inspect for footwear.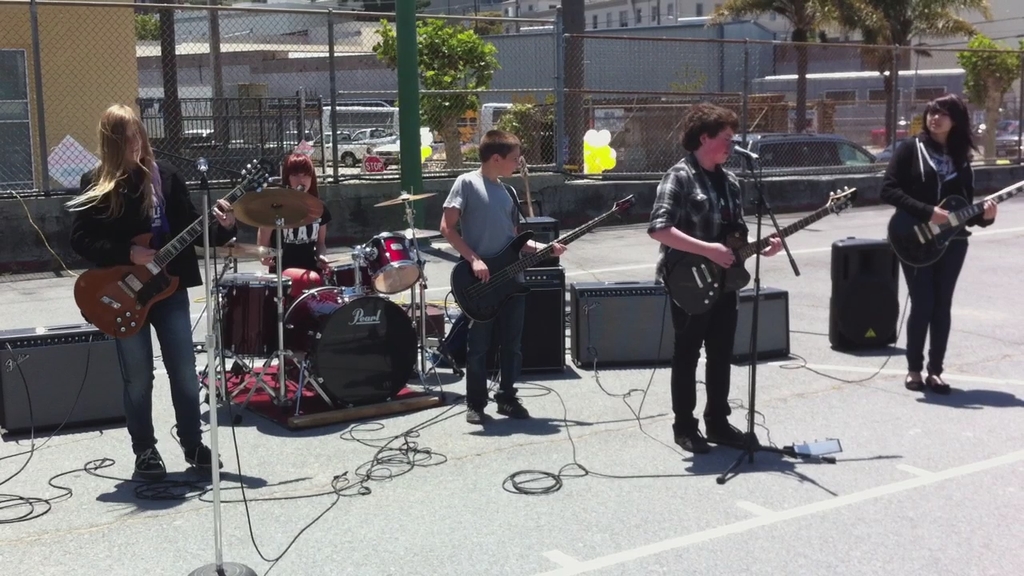
Inspection: [466,402,485,422].
